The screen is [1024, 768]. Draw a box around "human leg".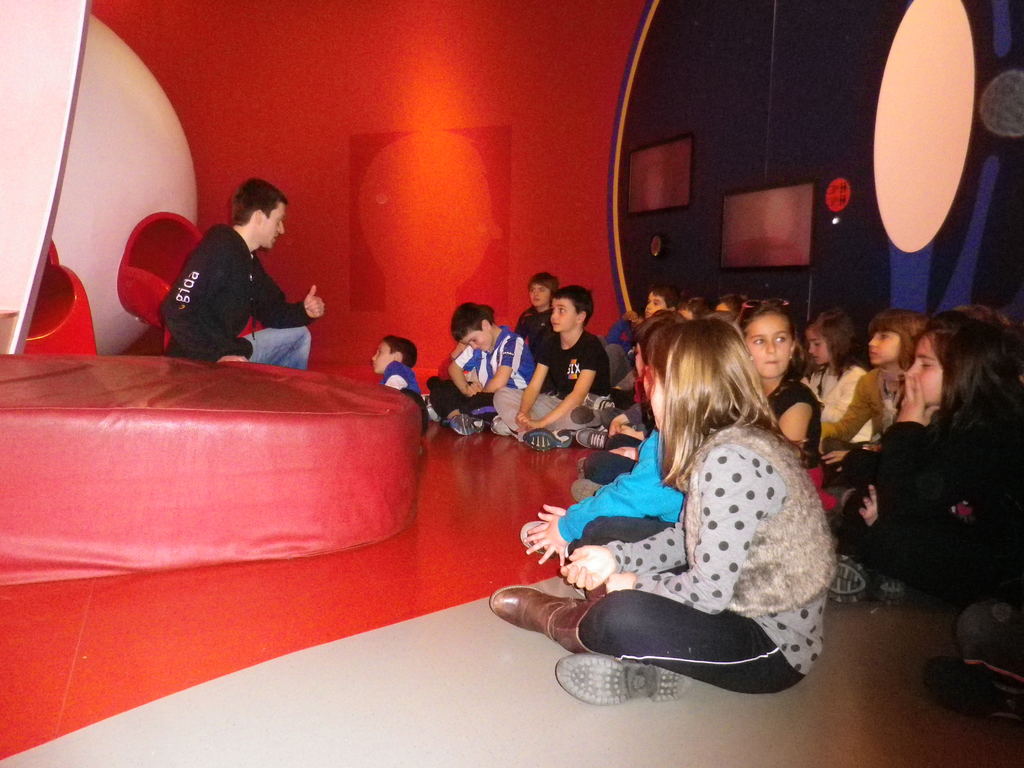
region(243, 331, 307, 367).
